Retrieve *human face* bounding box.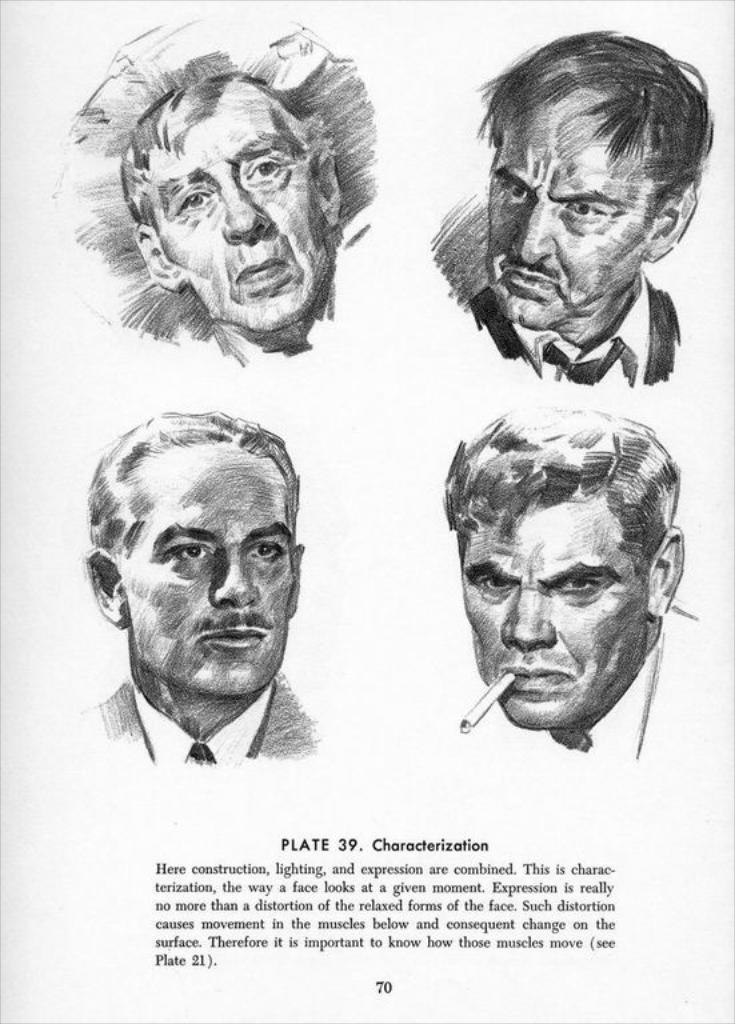
Bounding box: rect(460, 495, 654, 727).
